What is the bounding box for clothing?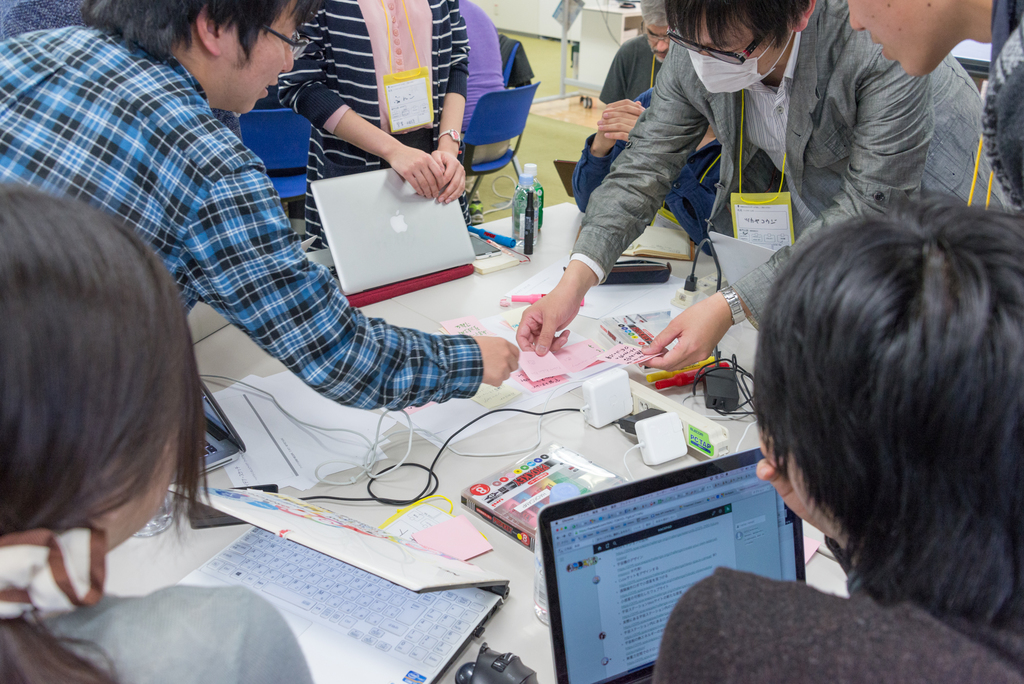
bbox=(652, 567, 1023, 683).
